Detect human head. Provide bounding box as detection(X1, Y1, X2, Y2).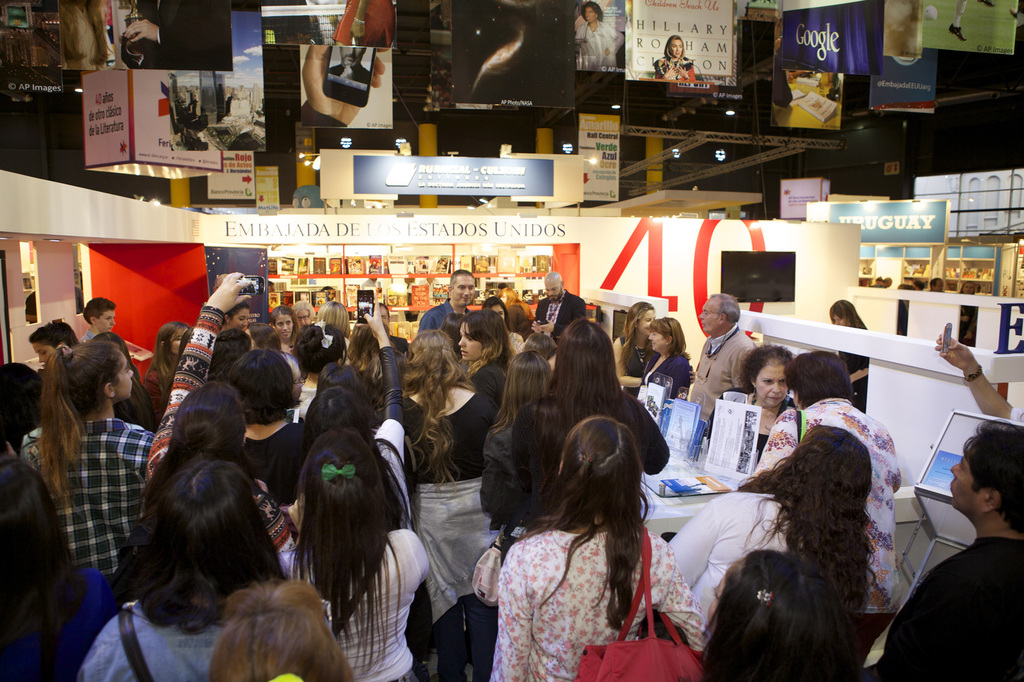
detection(92, 334, 132, 353).
